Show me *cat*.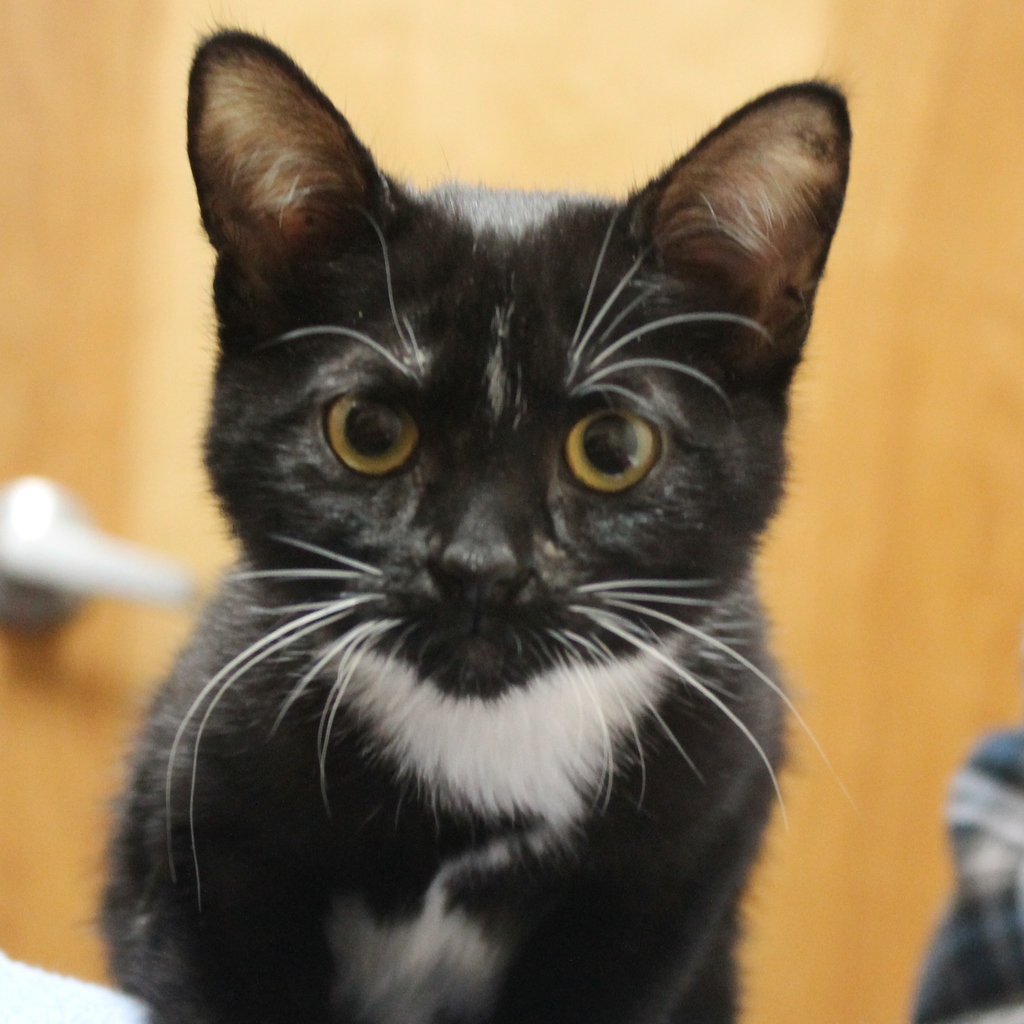
*cat* is here: pyautogui.locateOnScreen(88, 15, 836, 1023).
